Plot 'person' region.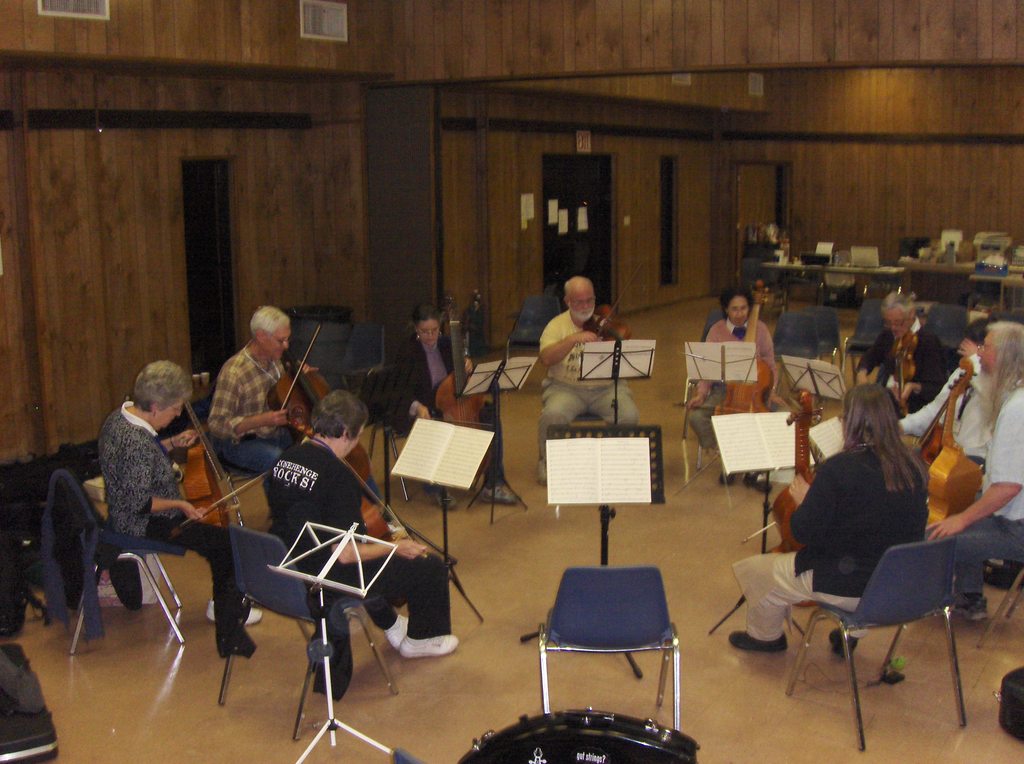
Plotted at [x1=95, y1=362, x2=256, y2=661].
